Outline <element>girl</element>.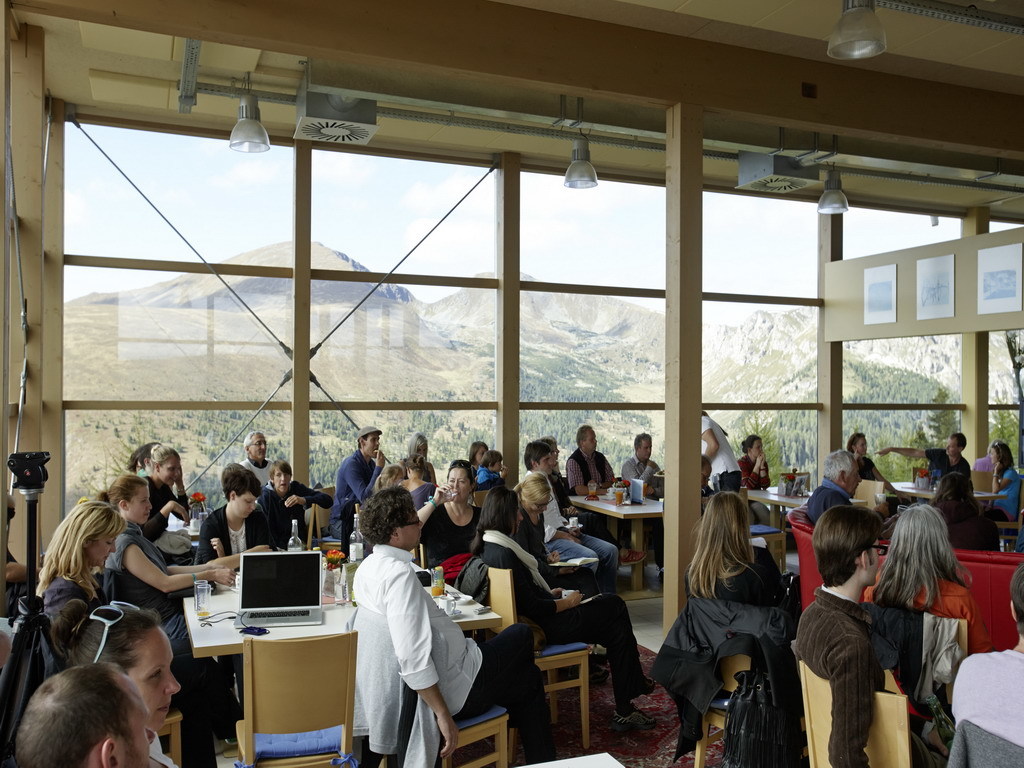
Outline: select_region(472, 442, 489, 472).
